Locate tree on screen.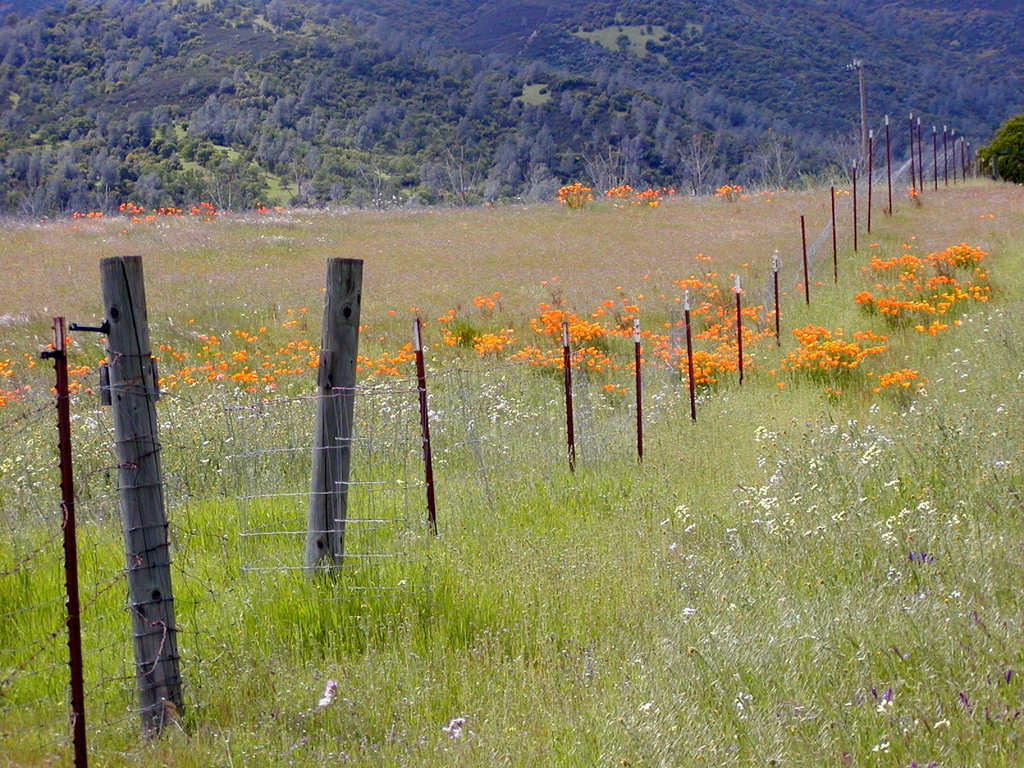
On screen at locate(188, 93, 304, 148).
